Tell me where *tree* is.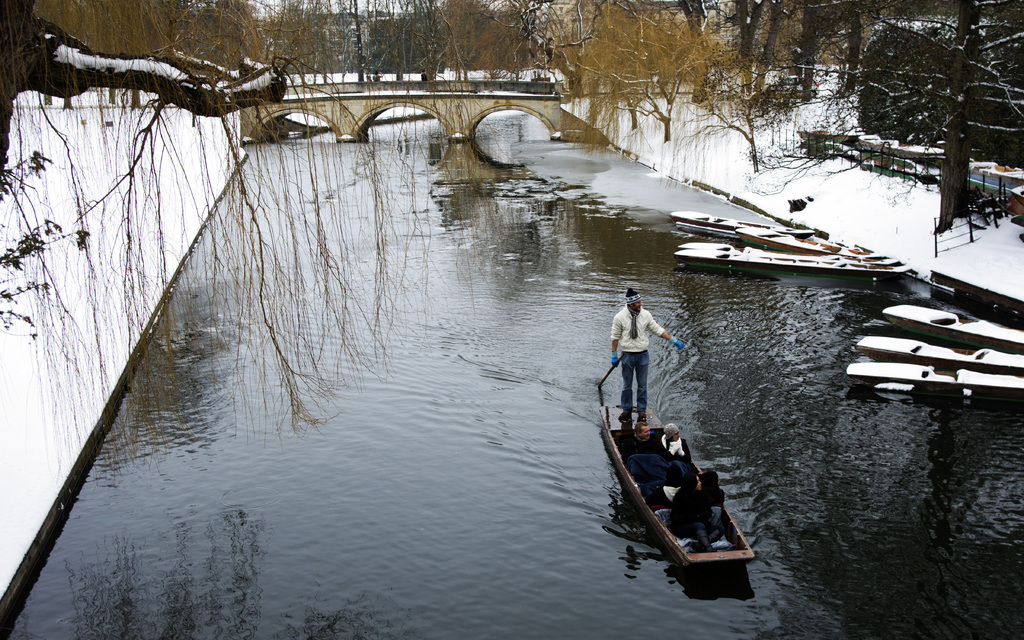
*tree* is at bbox=[417, 14, 538, 72].
